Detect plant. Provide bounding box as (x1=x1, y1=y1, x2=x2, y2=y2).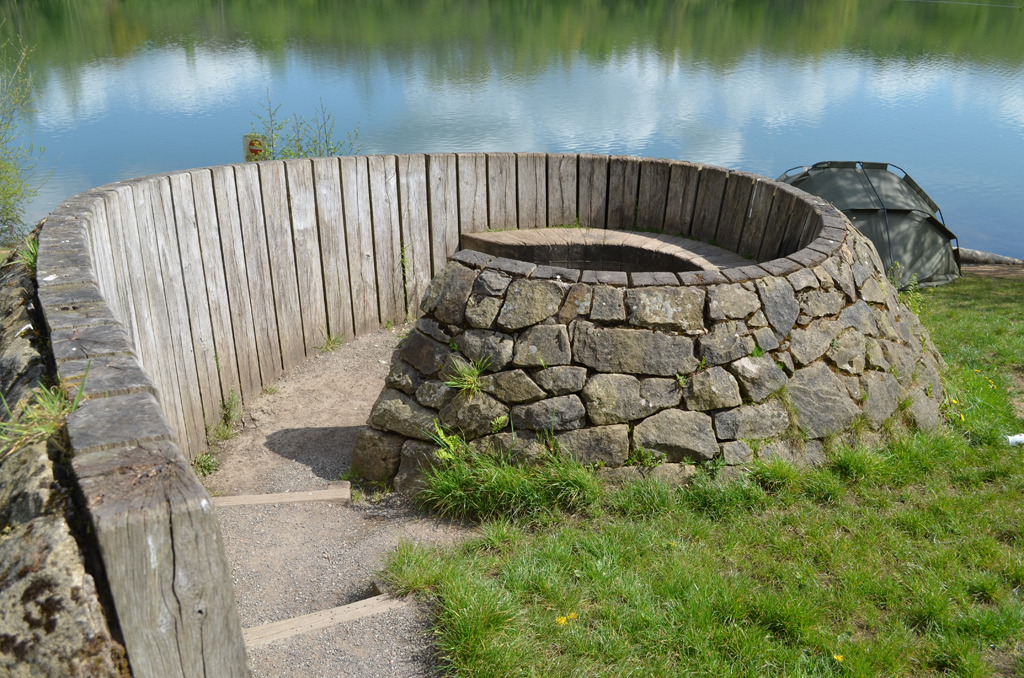
(x1=190, y1=392, x2=245, y2=481).
